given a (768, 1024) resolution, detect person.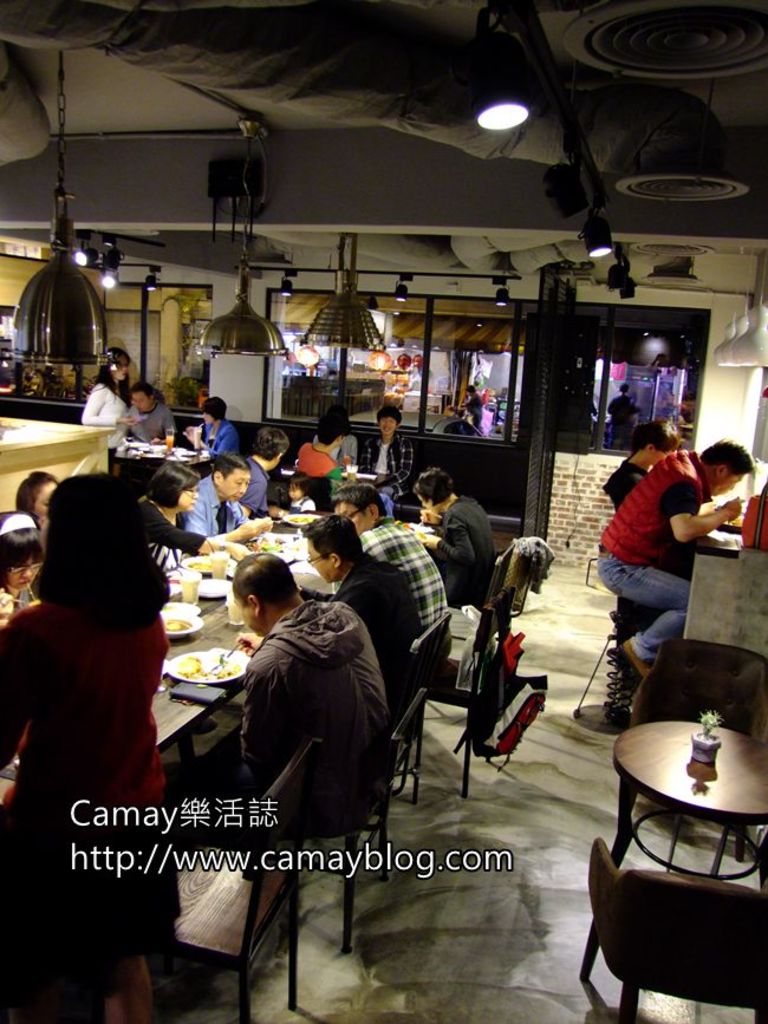
box(291, 405, 340, 487).
